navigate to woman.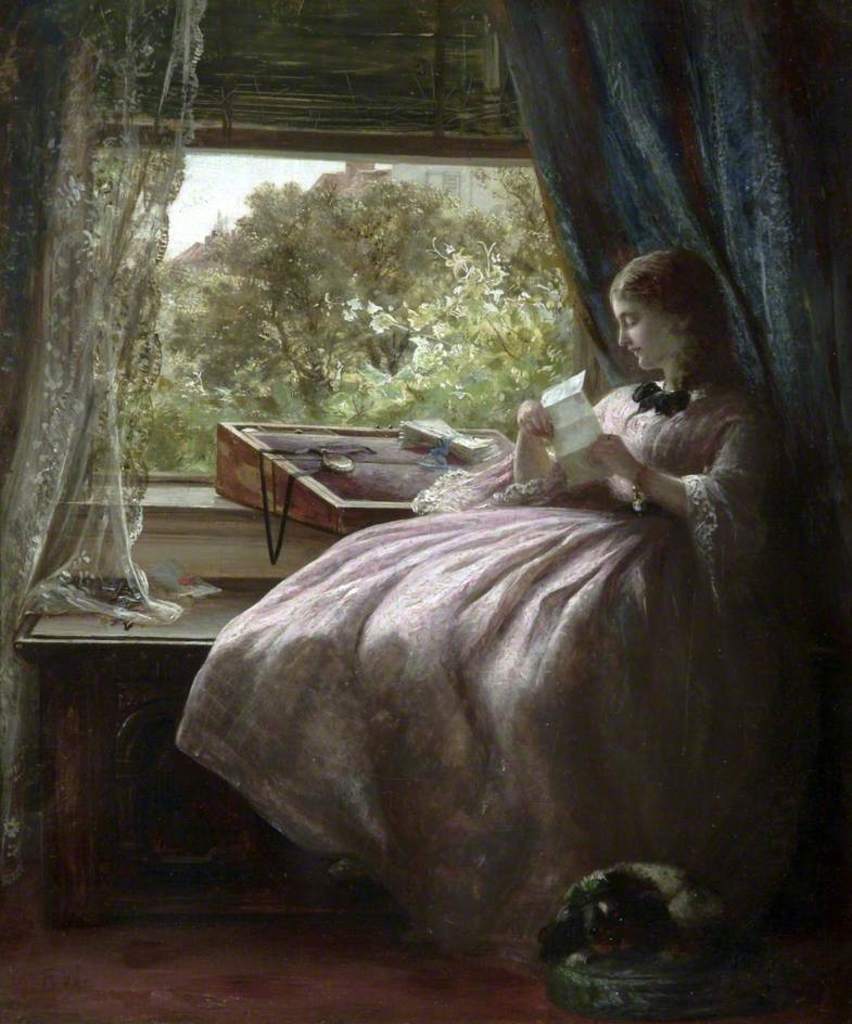
Navigation target: {"left": 198, "top": 200, "right": 825, "bottom": 970}.
